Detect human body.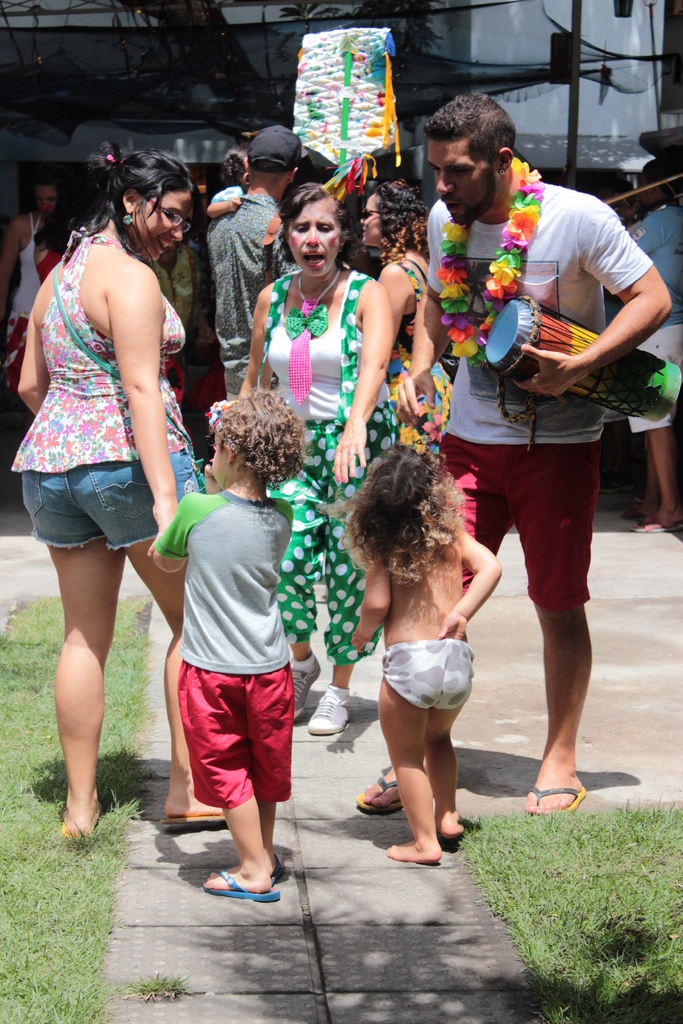
Detected at x1=423 y1=85 x2=682 y2=824.
